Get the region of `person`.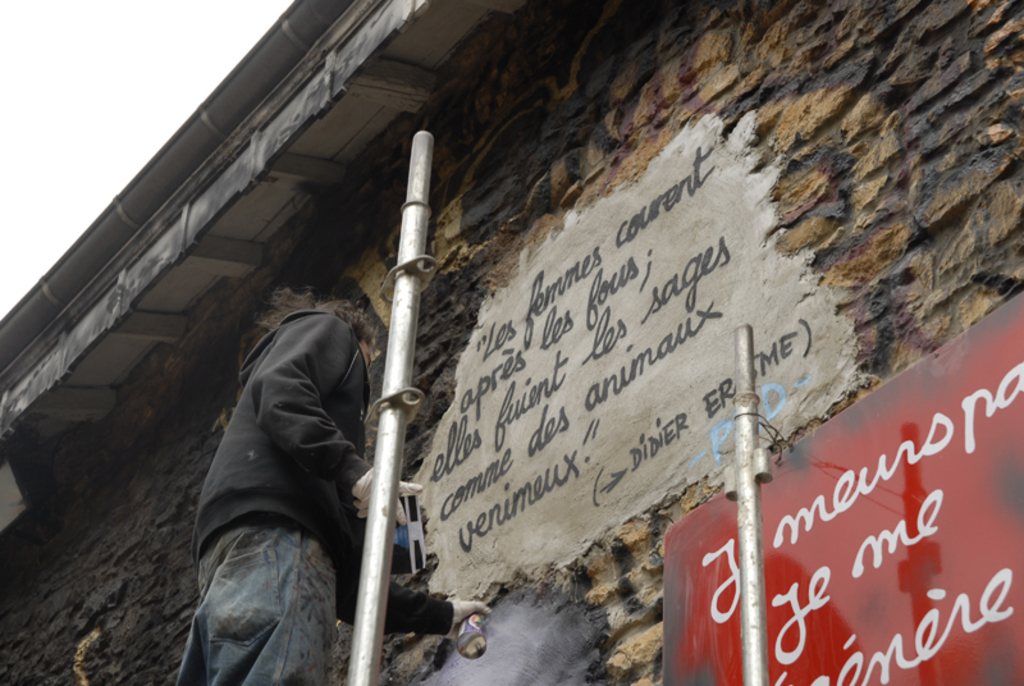
<bbox>182, 242, 406, 685</bbox>.
